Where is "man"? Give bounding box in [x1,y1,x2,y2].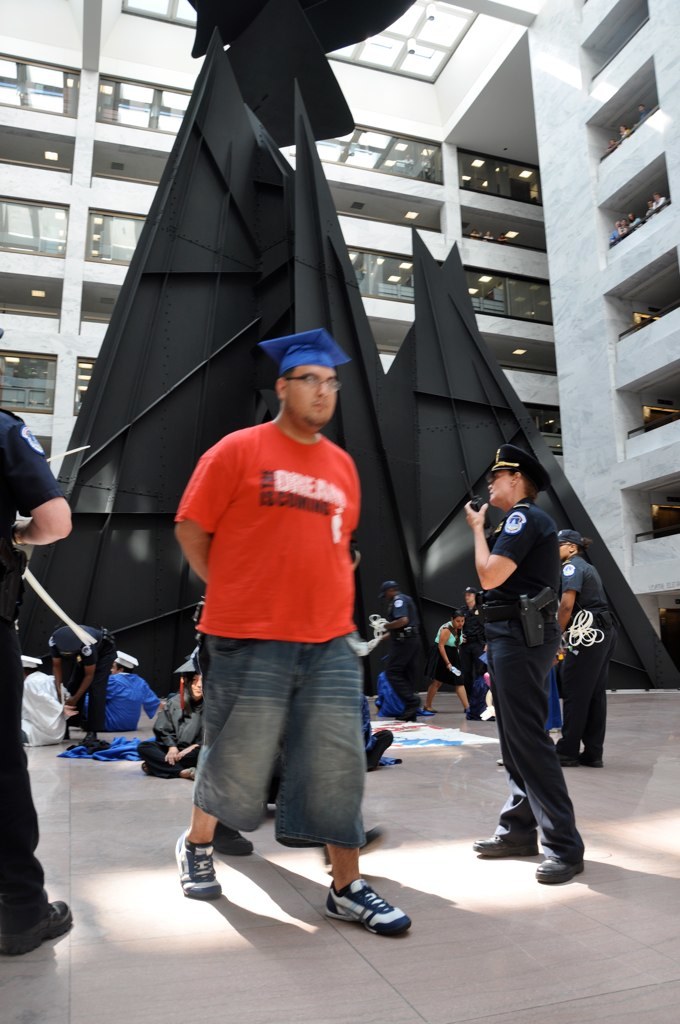
[163,301,396,932].
